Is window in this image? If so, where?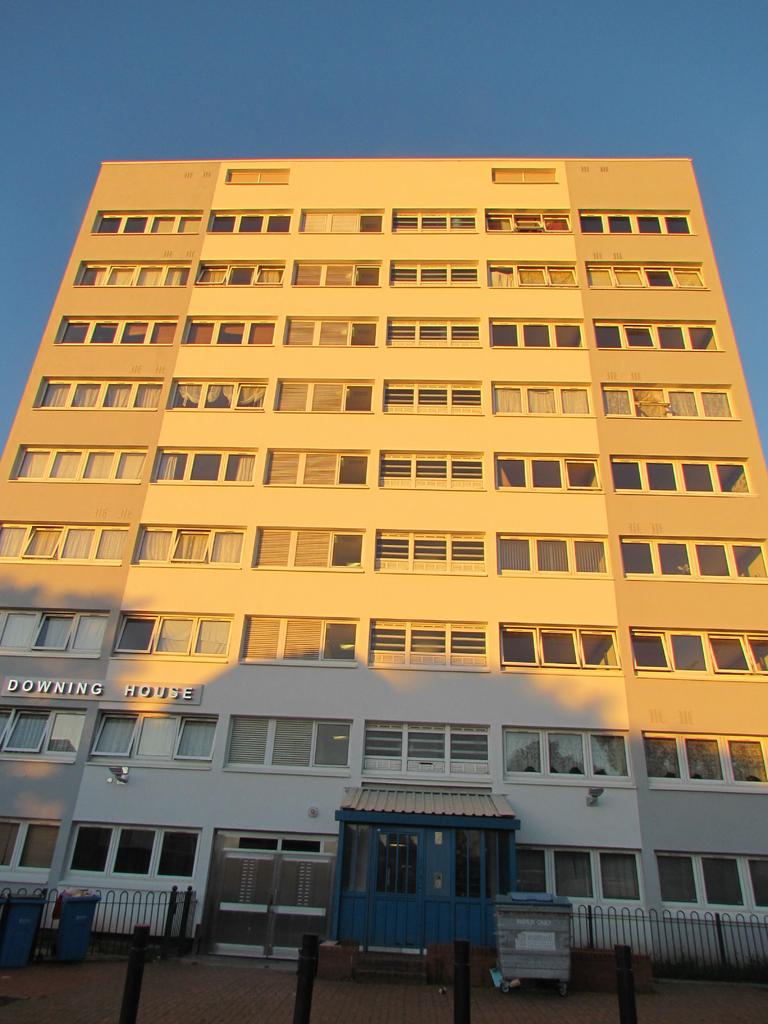
Yes, at BBox(93, 317, 117, 345).
